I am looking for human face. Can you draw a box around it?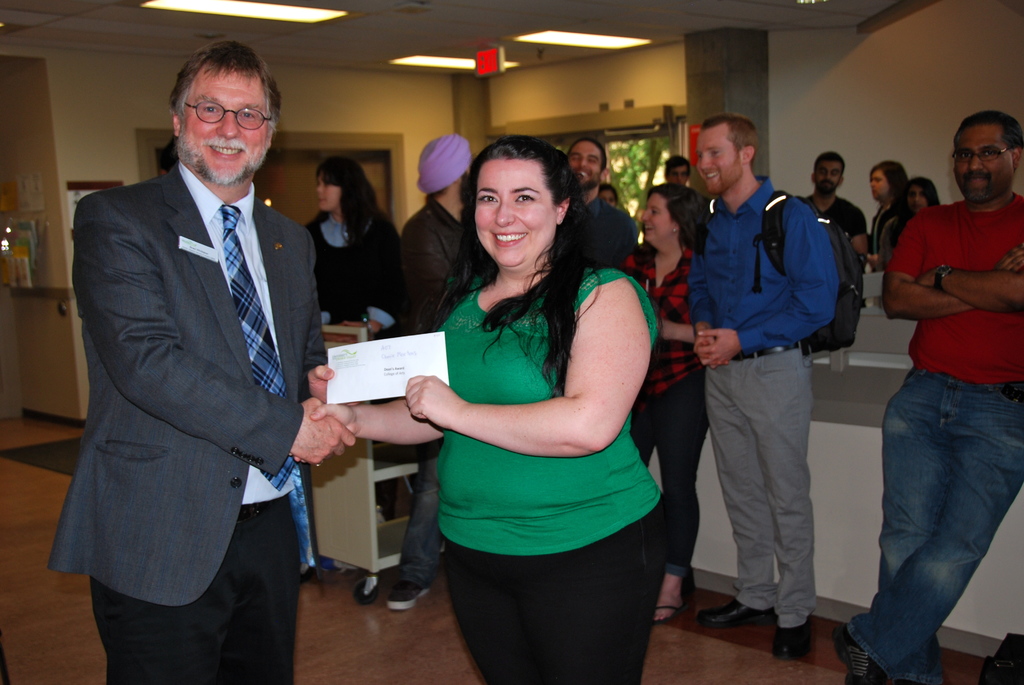
Sure, the bounding box is 813, 161, 842, 193.
